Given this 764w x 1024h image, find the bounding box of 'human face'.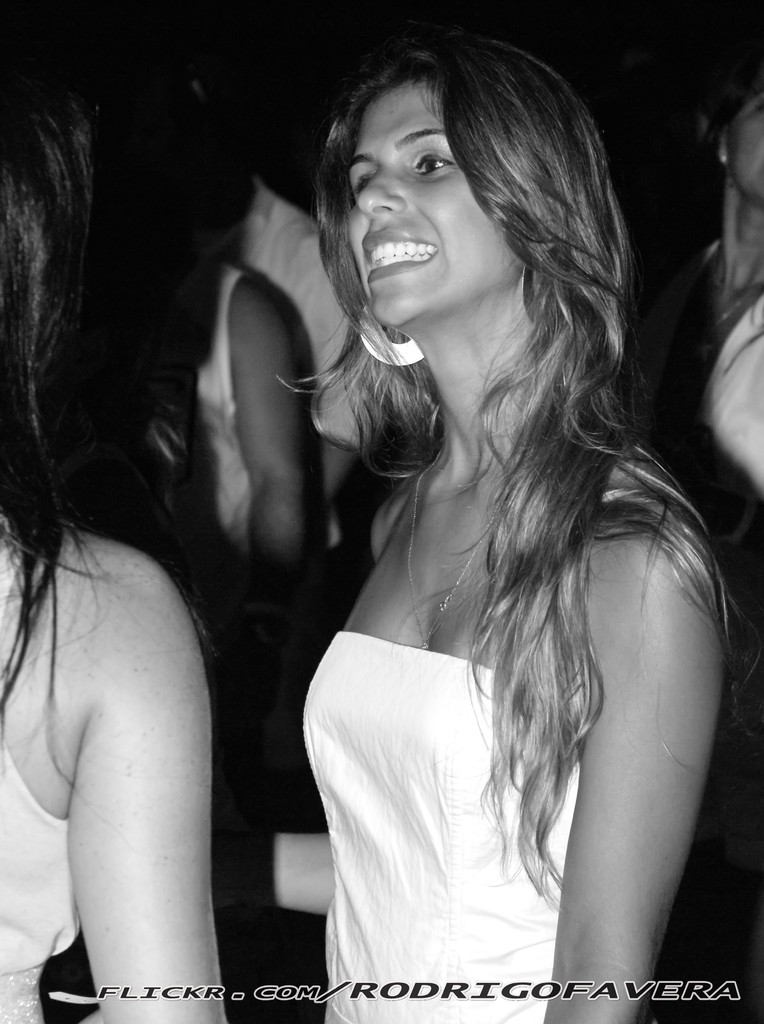
<bbox>344, 78, 522, 332</bbox>.
